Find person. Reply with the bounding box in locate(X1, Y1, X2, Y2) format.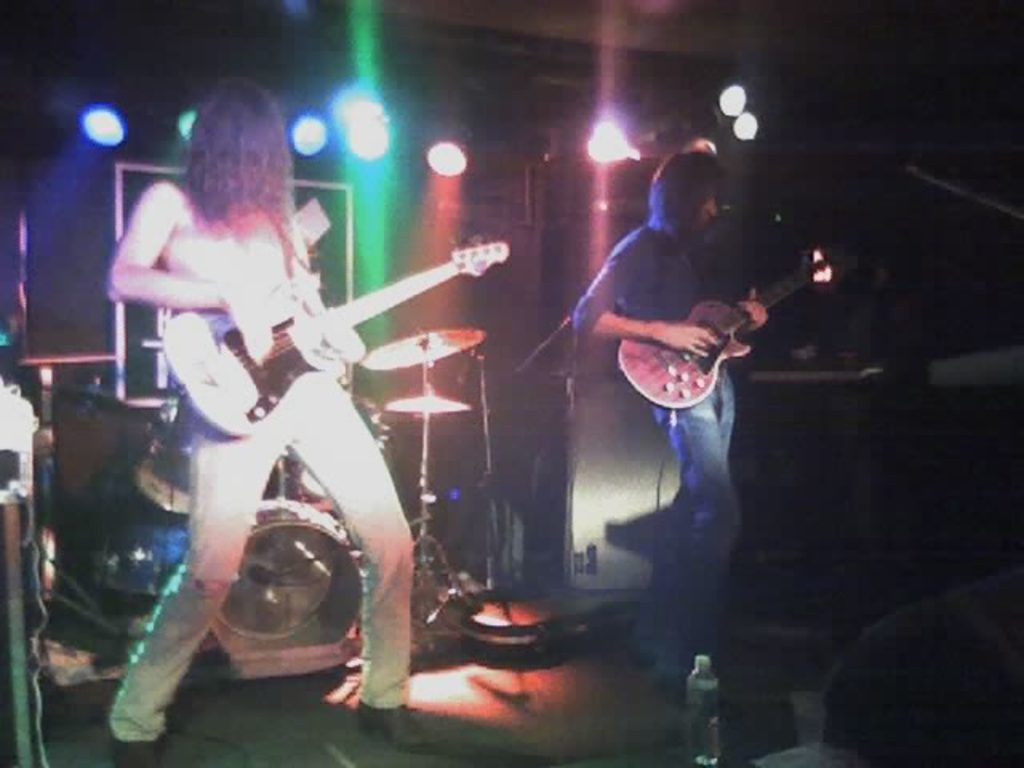
locate(90, 78, 416, 766).
